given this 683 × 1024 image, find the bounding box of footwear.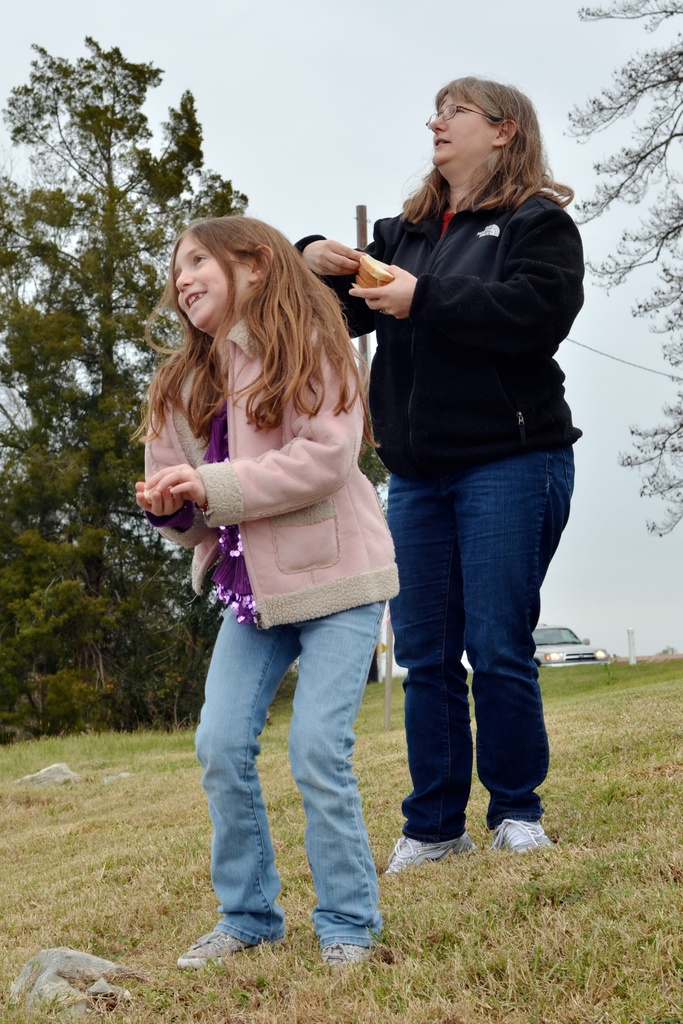
384,827,473,870.
